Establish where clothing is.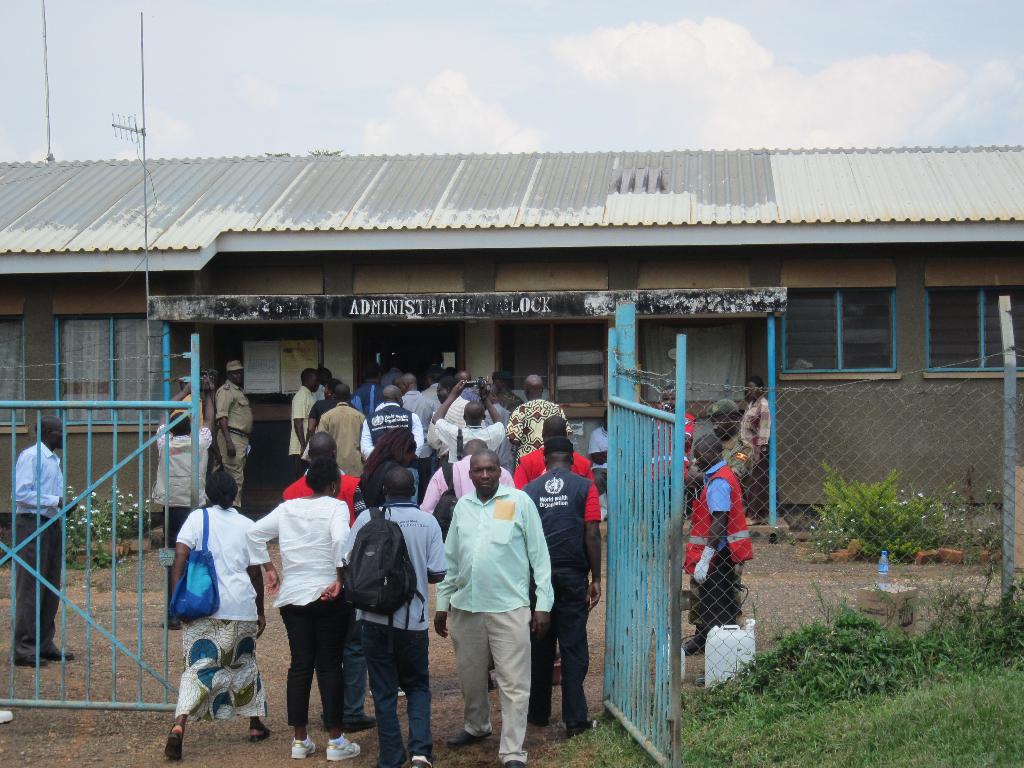
Established at [x1=501, y1=403, x2=574, y2=466].
